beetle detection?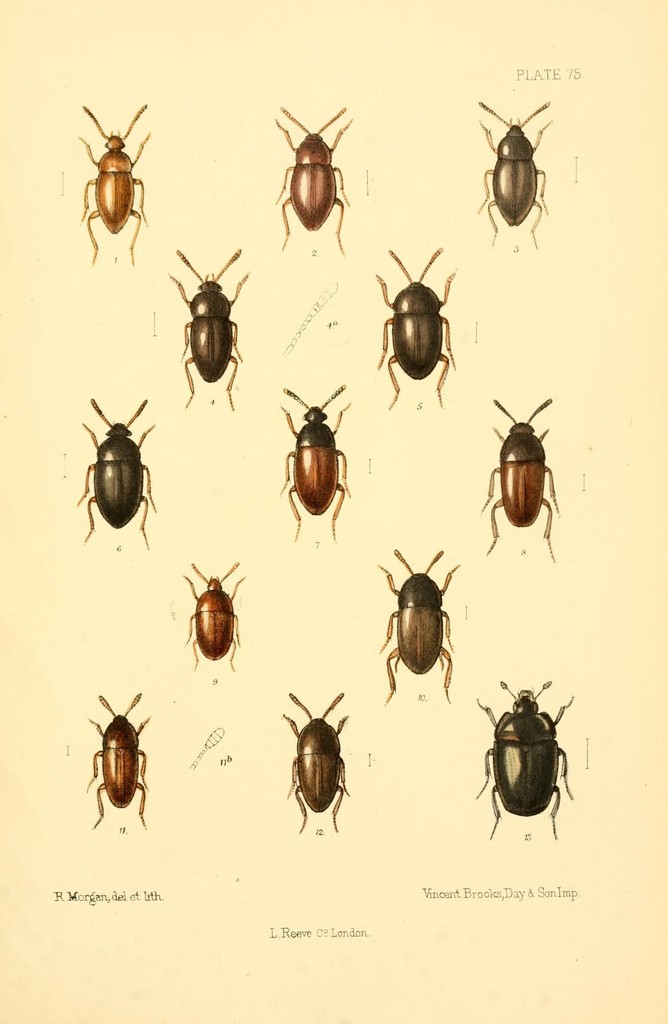
region(475, 684, 577, 843)
